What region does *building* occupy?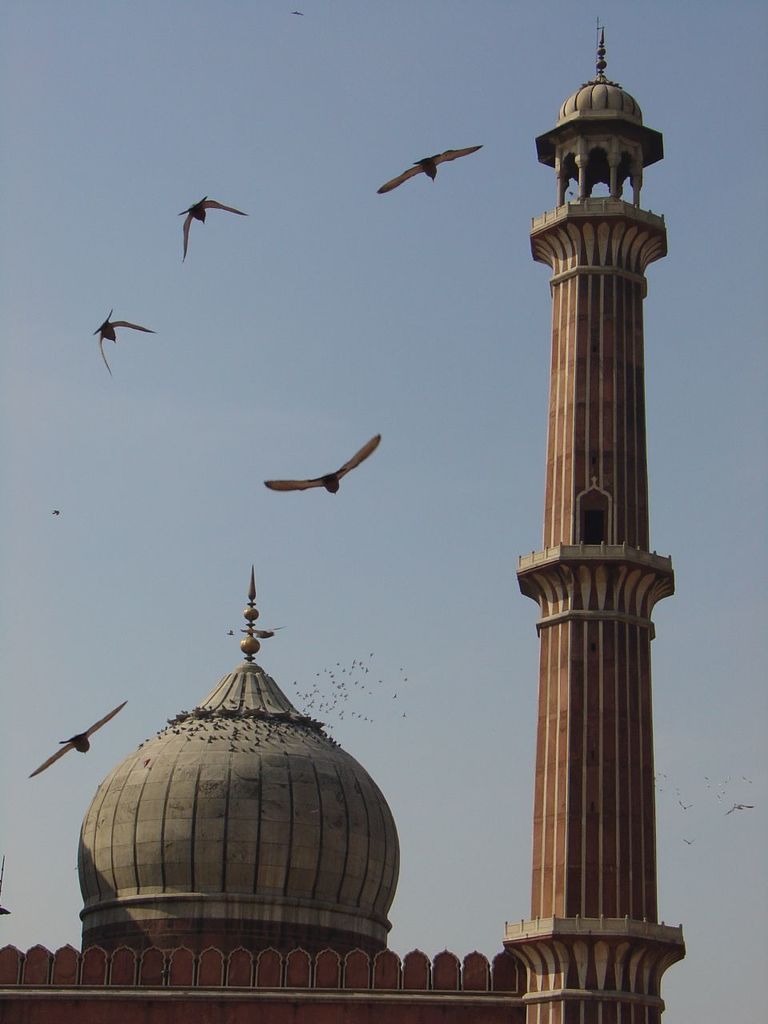
[left=0, top=25, right=677, bottom=1023].
